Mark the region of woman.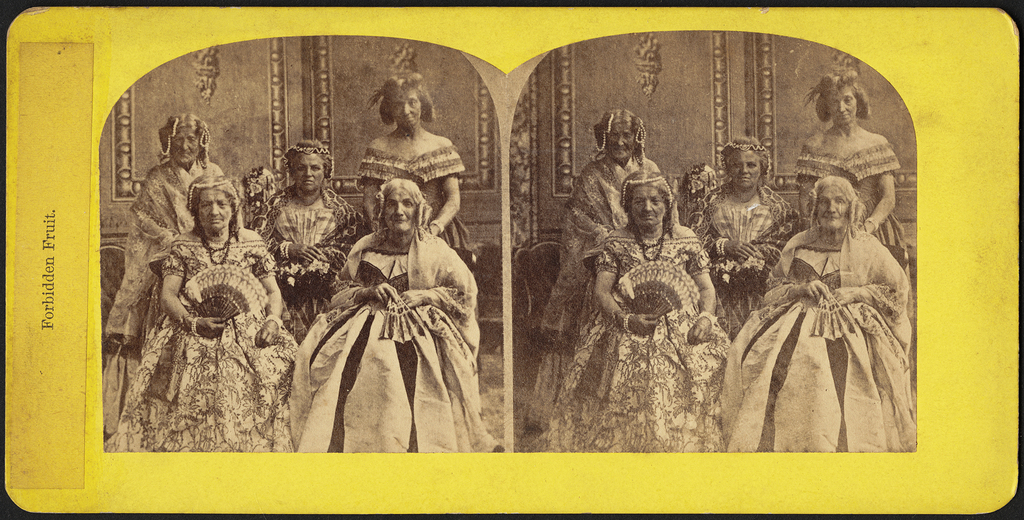
Region: <region>530, 170, 735, 454</region>.
